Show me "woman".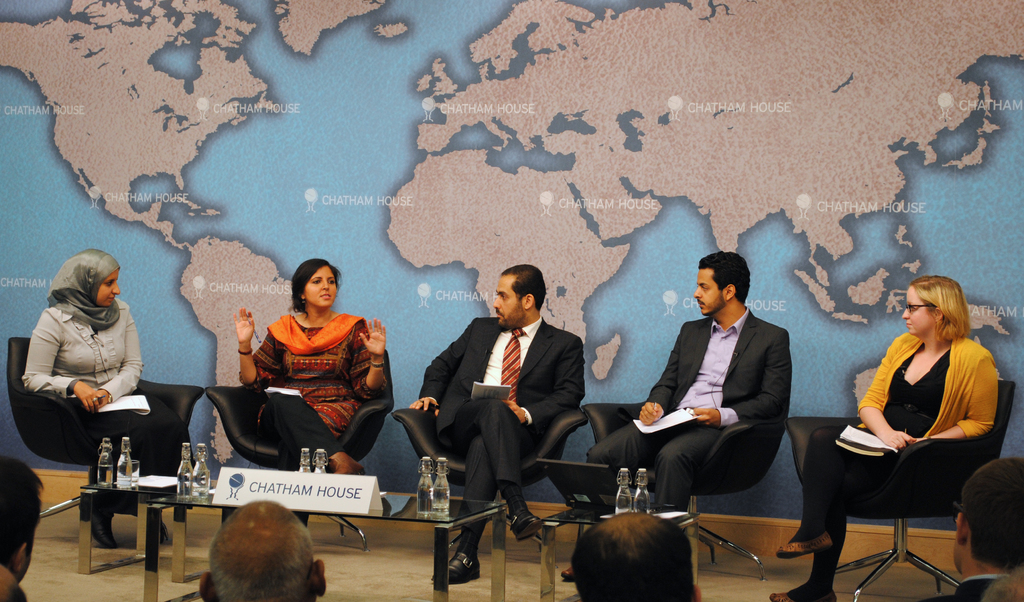
"woman" is here: l=765, t=275, r=1002, b=601.
